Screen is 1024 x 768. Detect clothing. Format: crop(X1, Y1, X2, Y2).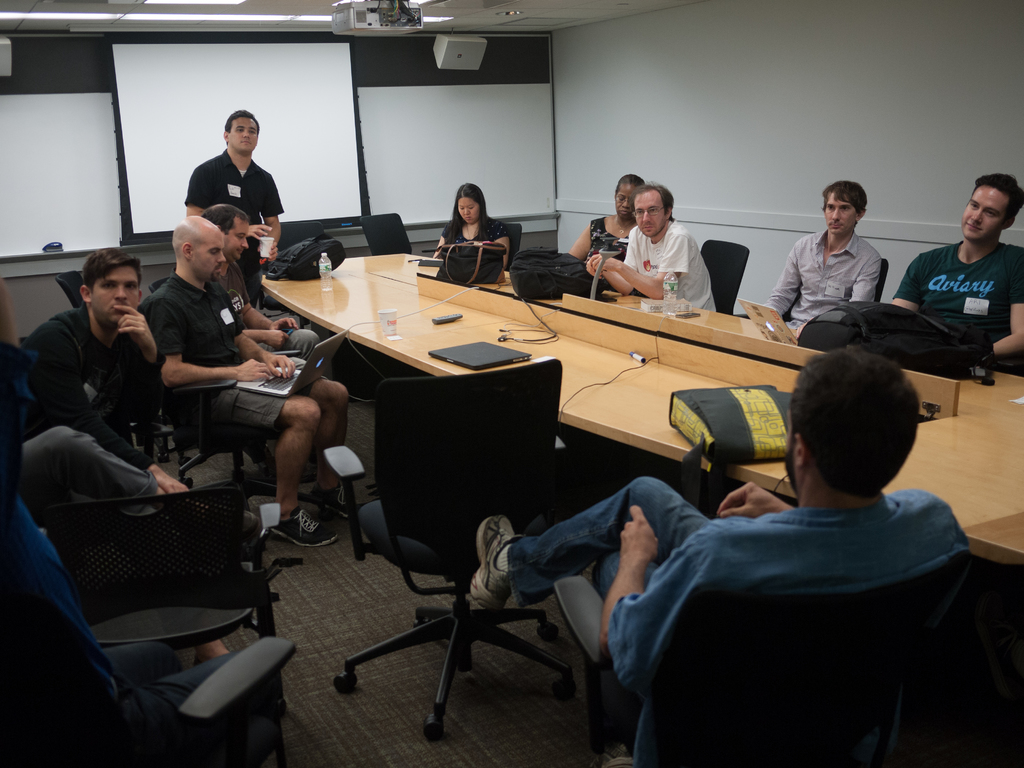
crop(132, 270, 324, 436).
